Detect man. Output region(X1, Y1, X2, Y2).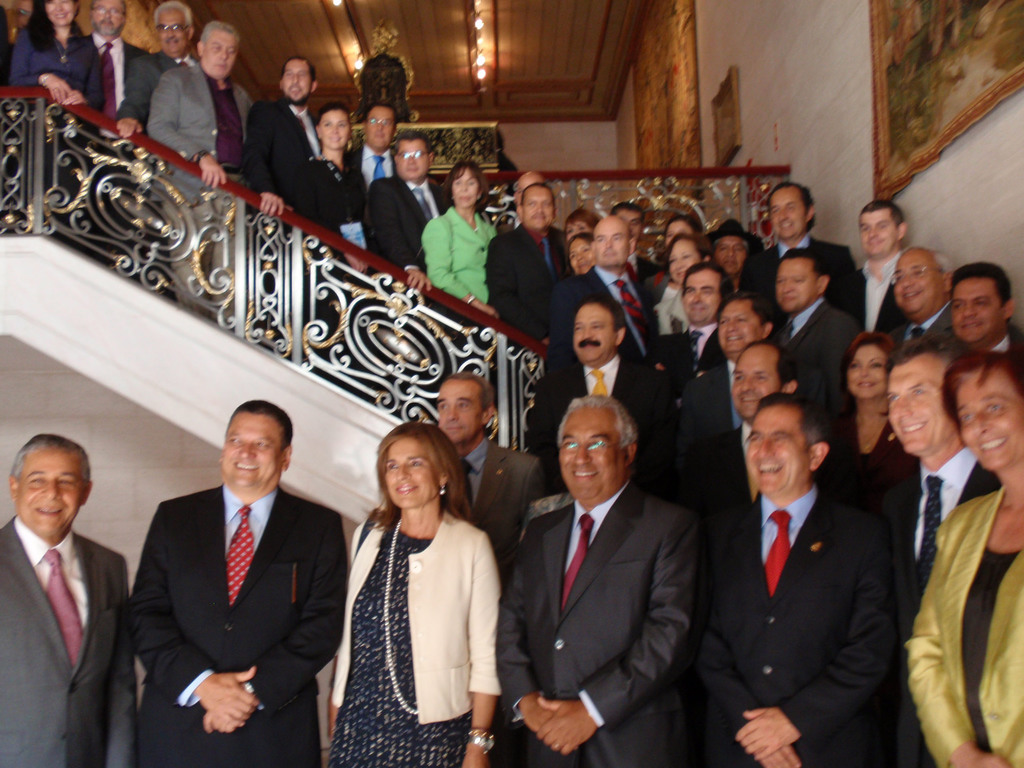
region(525, 294, 661, 452).
